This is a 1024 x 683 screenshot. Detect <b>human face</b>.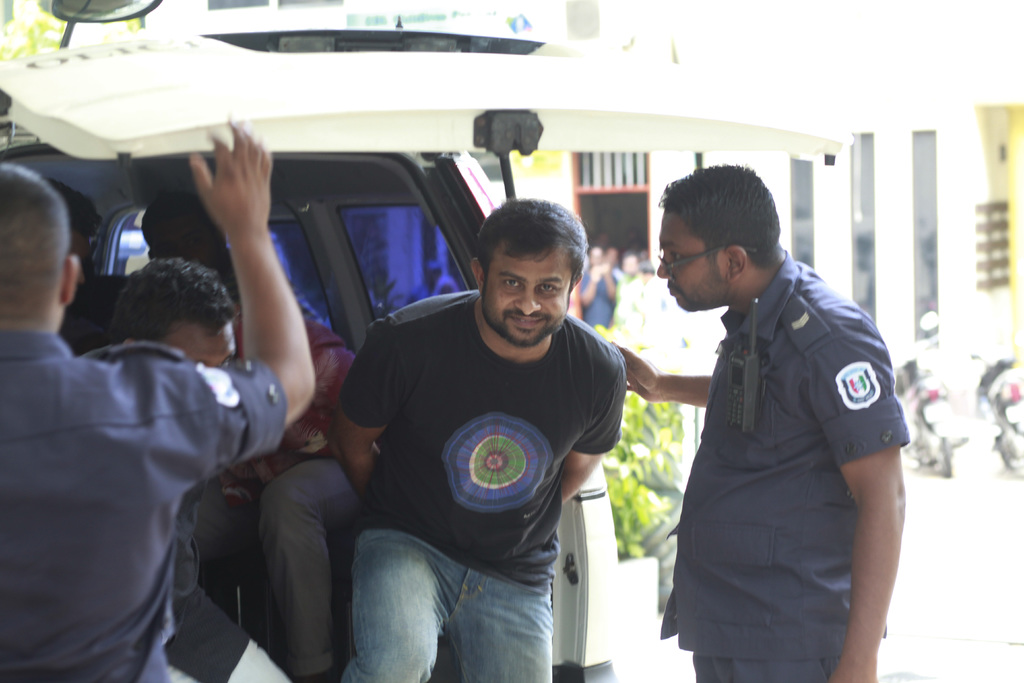
box=[483, 251, 572, 347].
